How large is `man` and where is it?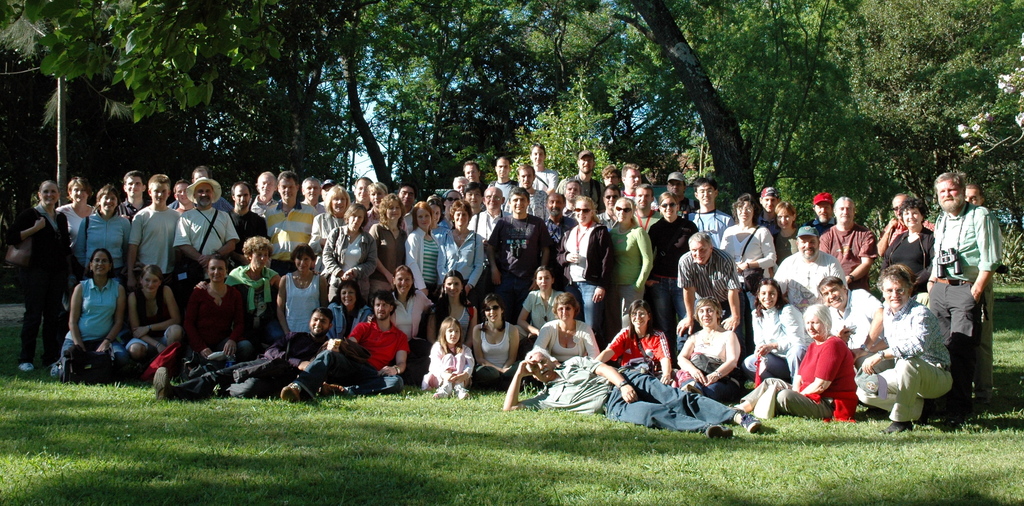
Bounding box: 486/190/552/316.
